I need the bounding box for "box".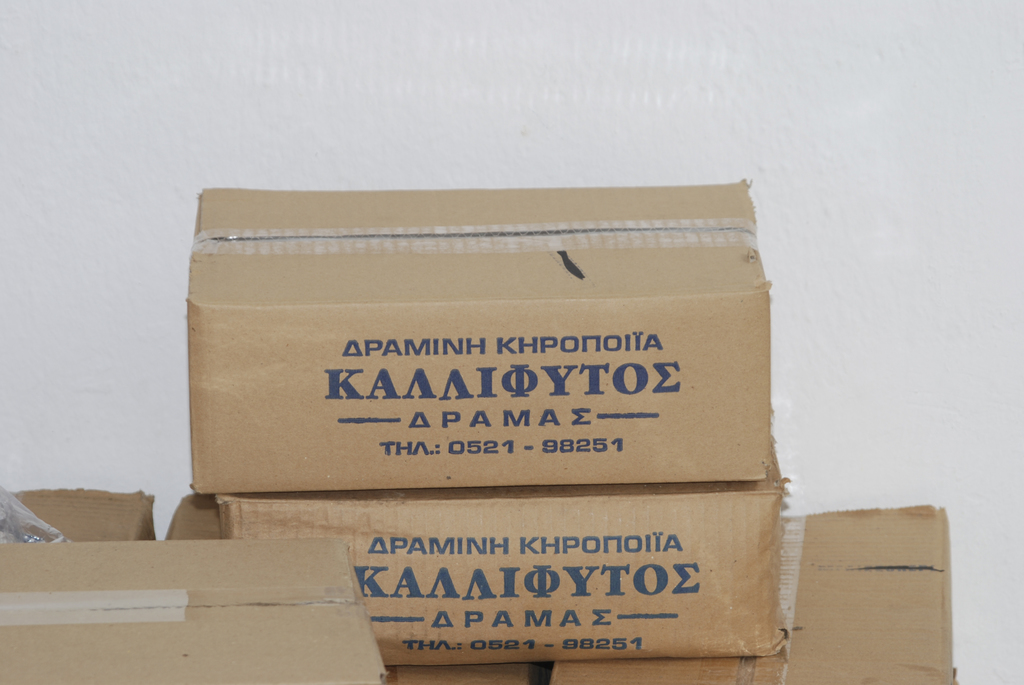
Here it is: 215:421:800:657.
